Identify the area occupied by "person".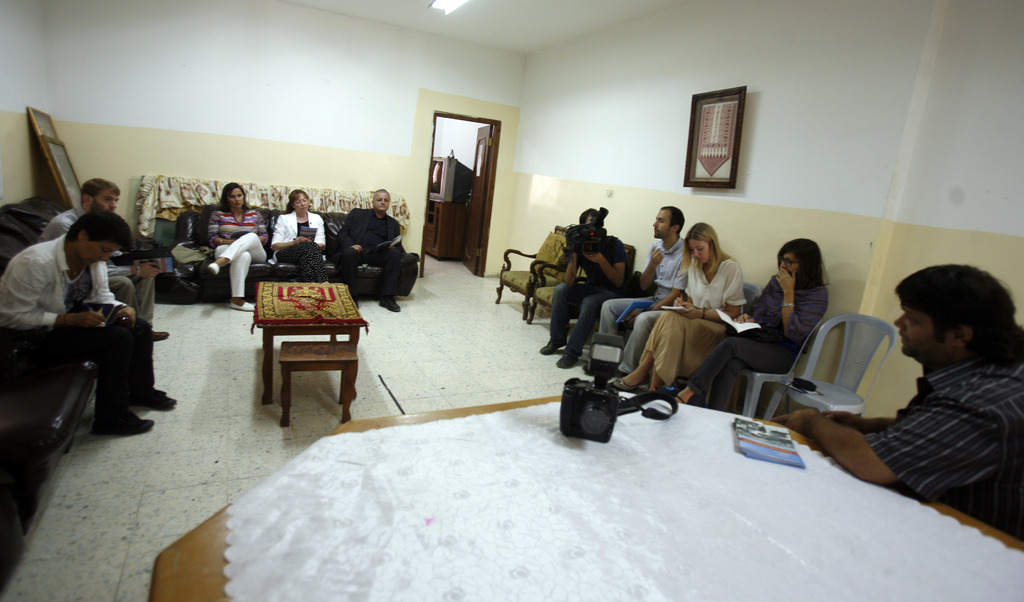
Area: crop(532, 195, 634, 369).
